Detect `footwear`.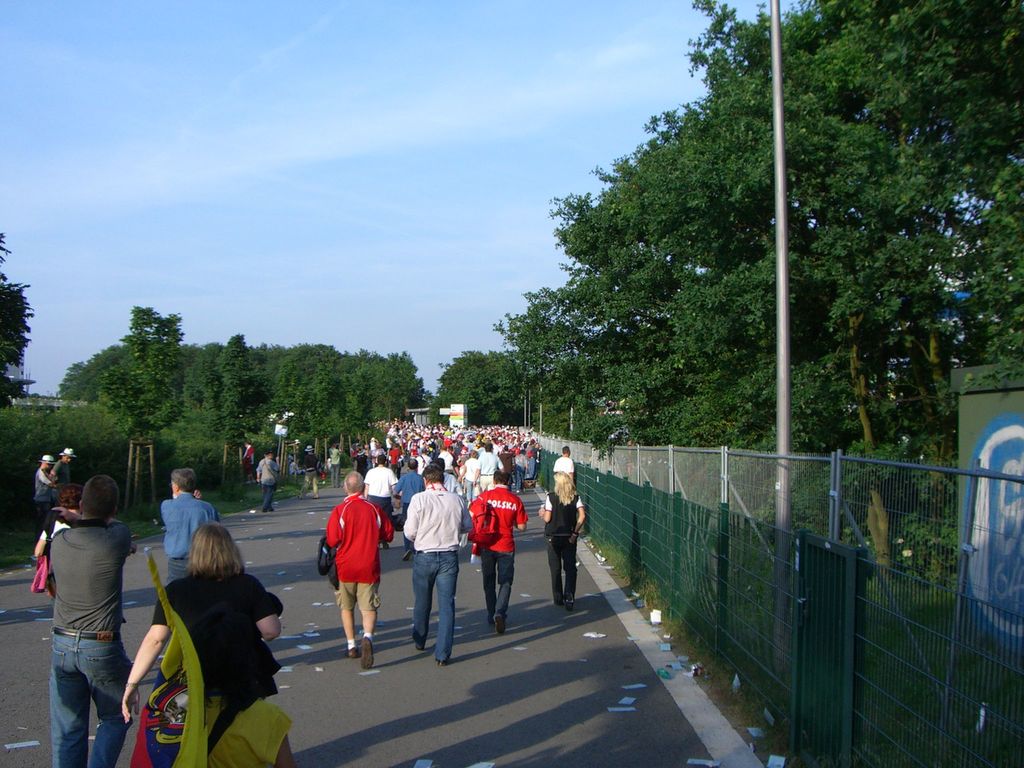
Detected at <region>562, 589, 578, 614</region>.
